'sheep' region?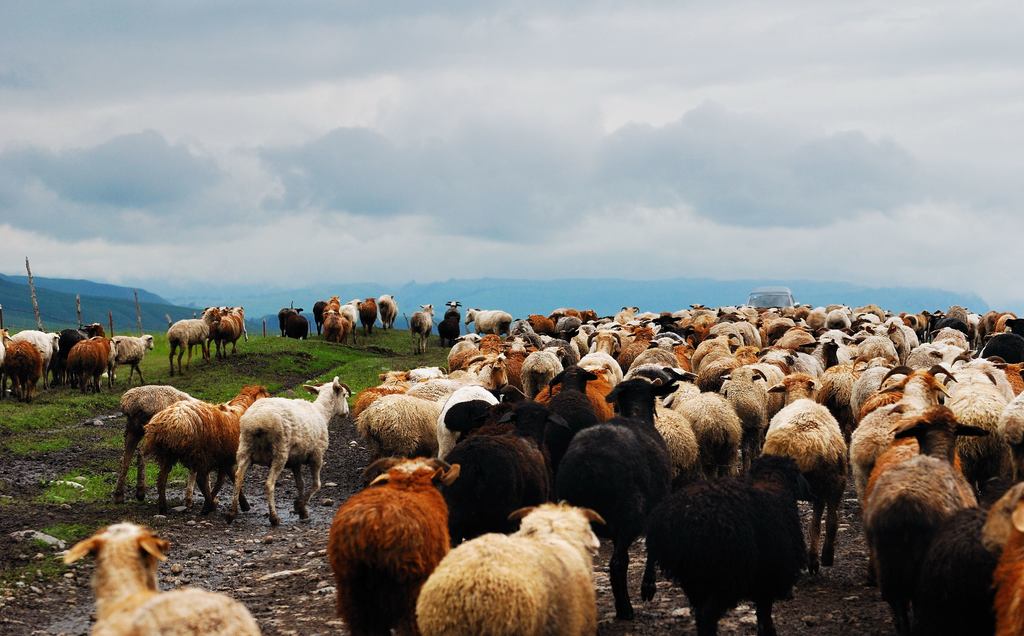
{"left": 211, "top": 386, "right": 340, "bottom": 533}
